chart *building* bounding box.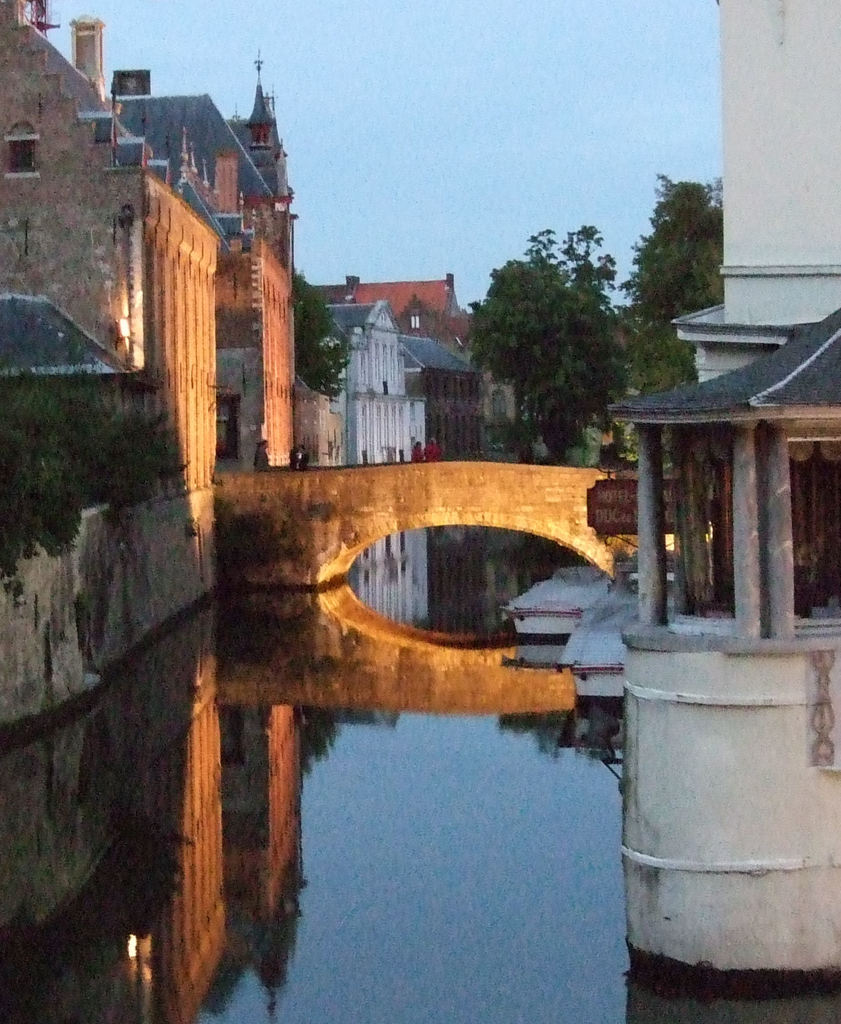
Charted: crop(321, 278, 475, 346).
